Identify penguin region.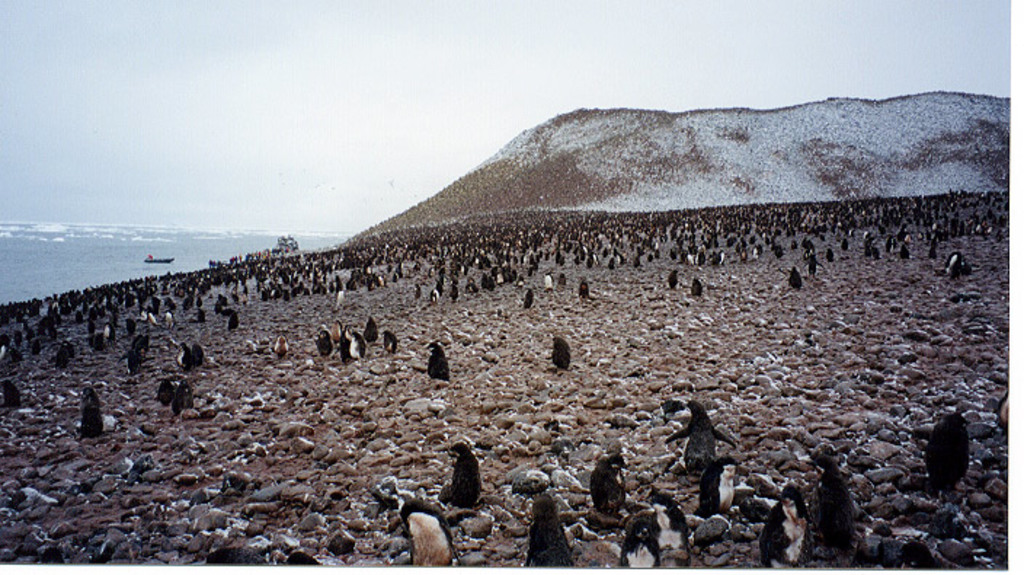
Region: 275/332/295/354.
